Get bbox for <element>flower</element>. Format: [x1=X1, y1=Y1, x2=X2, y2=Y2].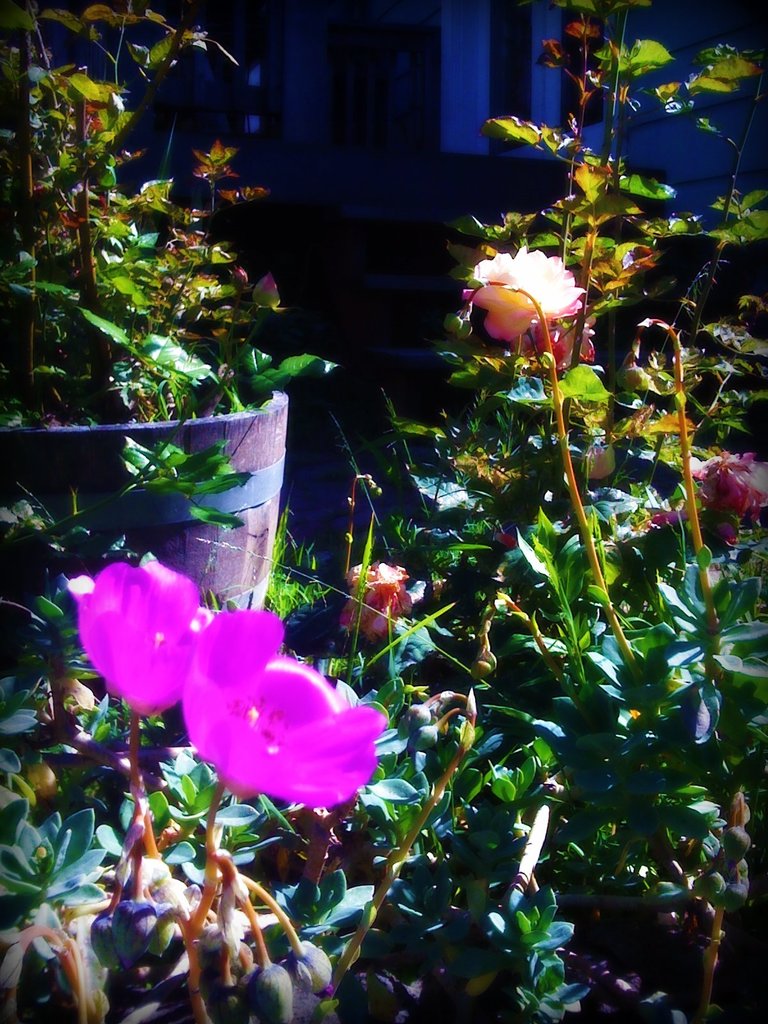
[x1=180, y1=605, x2=391, y2=805].
